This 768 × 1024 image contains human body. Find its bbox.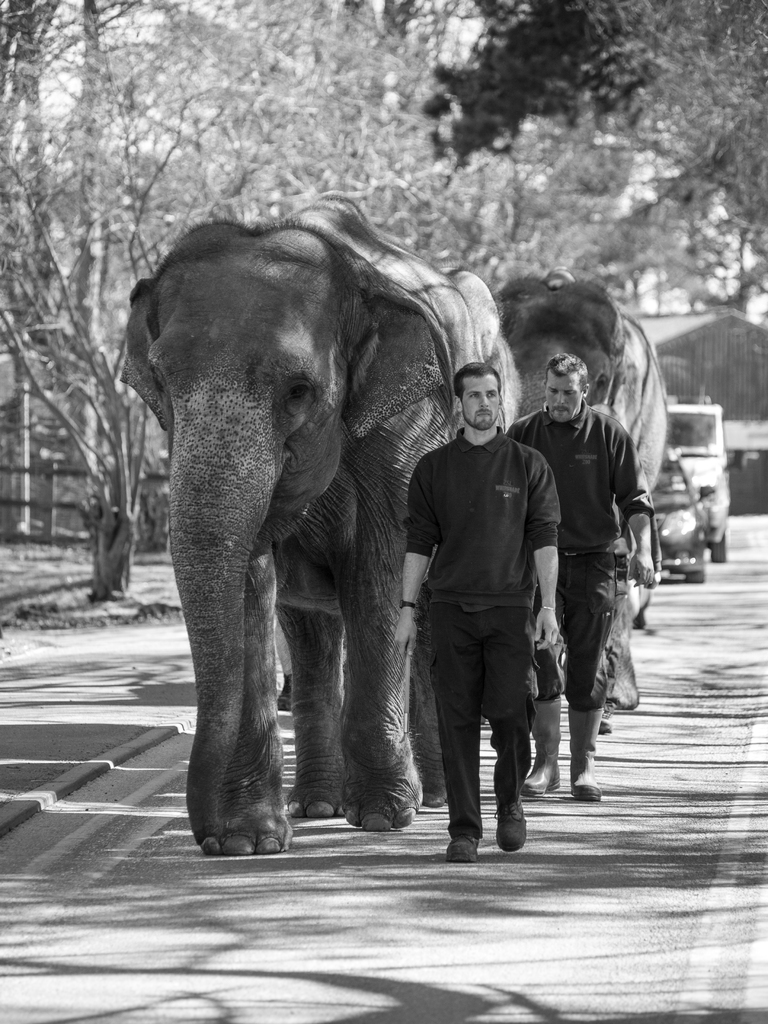
select_region(506, 400, 652, 799).
